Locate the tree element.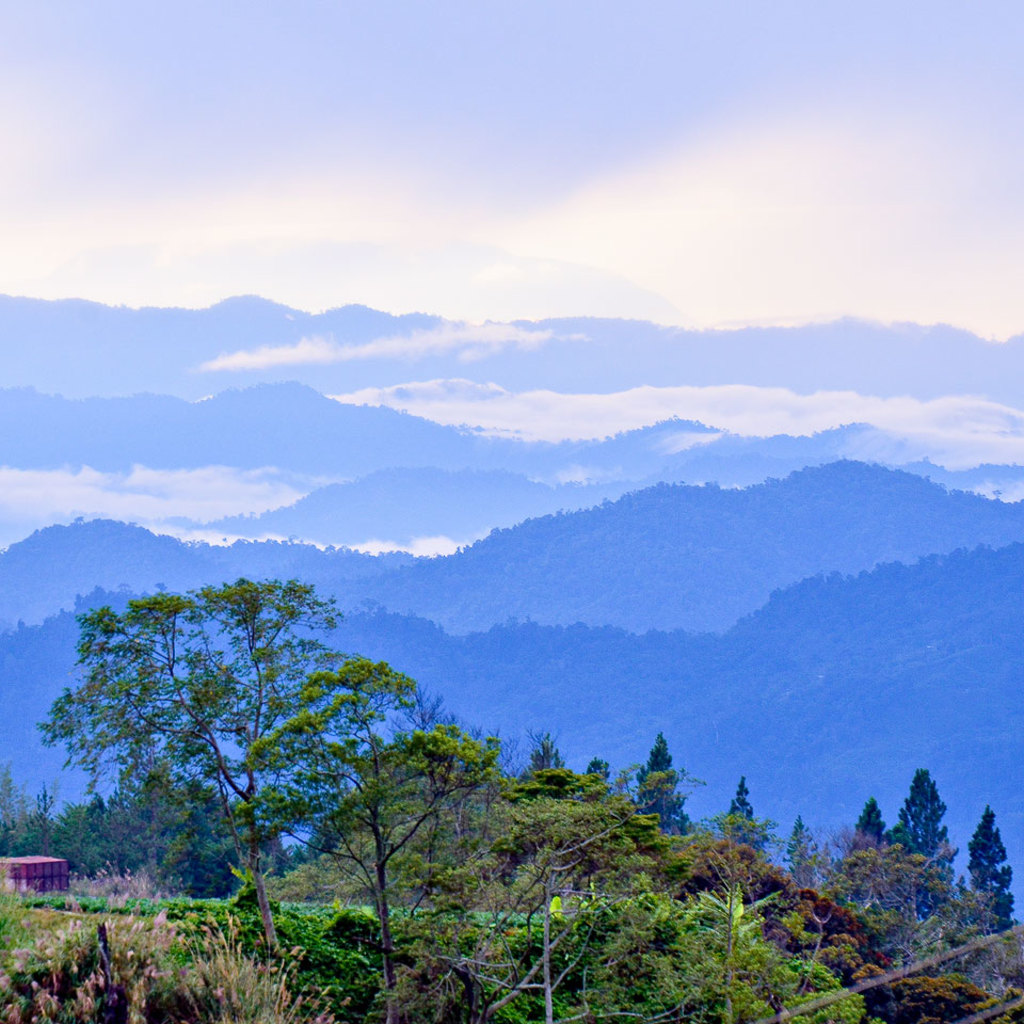
Element bbox: left=780, top=817, right=826, bottom=884.
